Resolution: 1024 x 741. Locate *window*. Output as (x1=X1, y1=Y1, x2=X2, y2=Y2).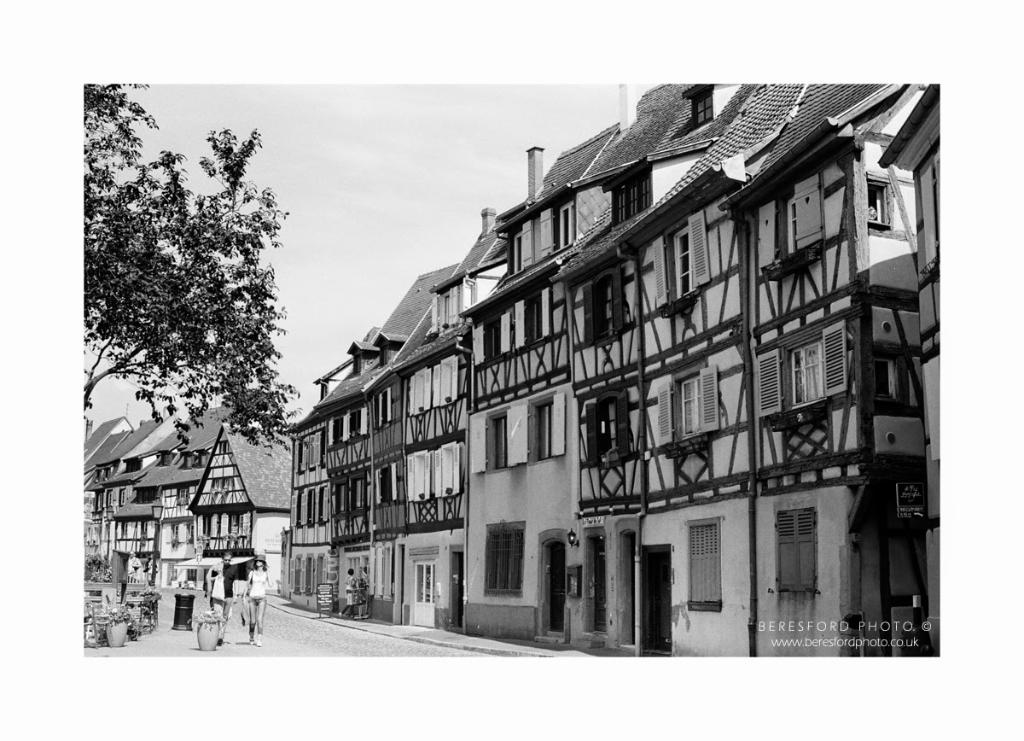
(x1=683, y1=511, x2=743, y2=617).
